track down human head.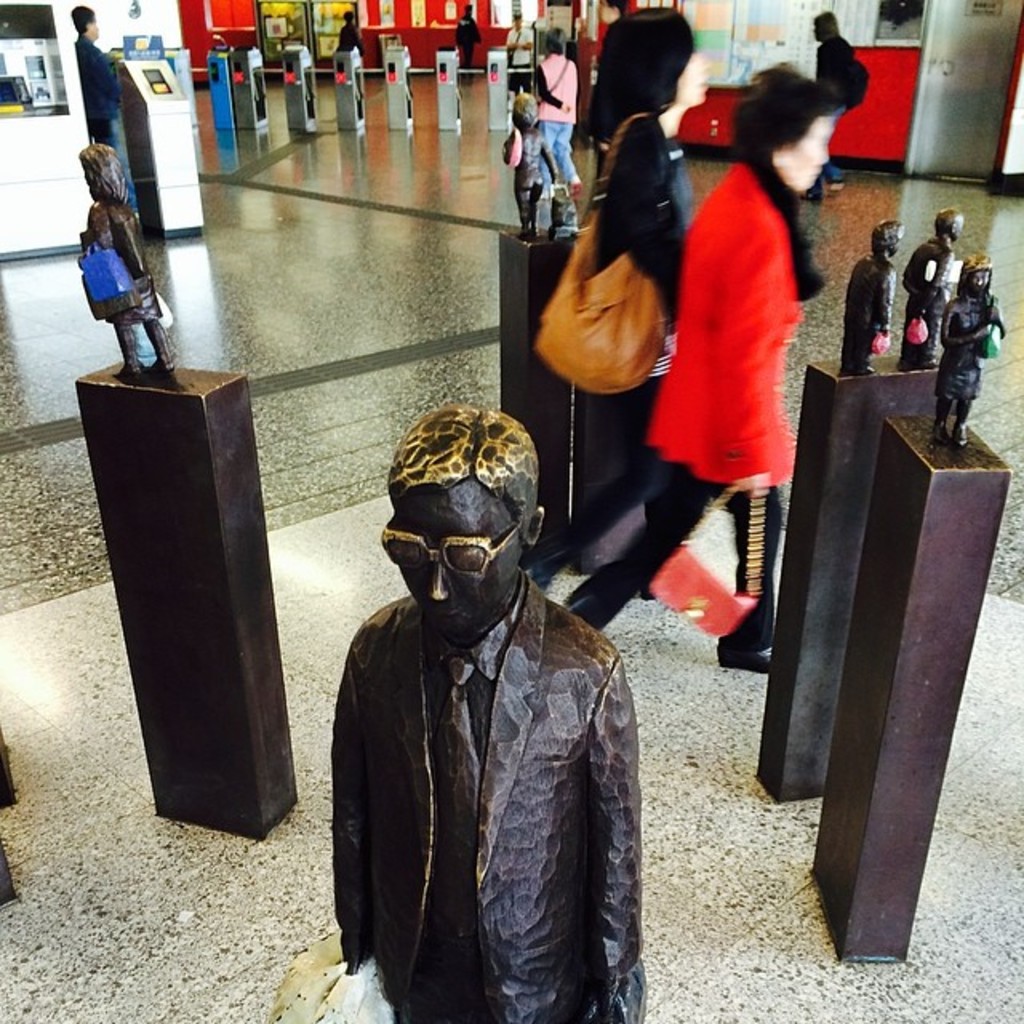
Tracked to {"left": 538, "top": 24, "right": 573, "bottom": 58}.
